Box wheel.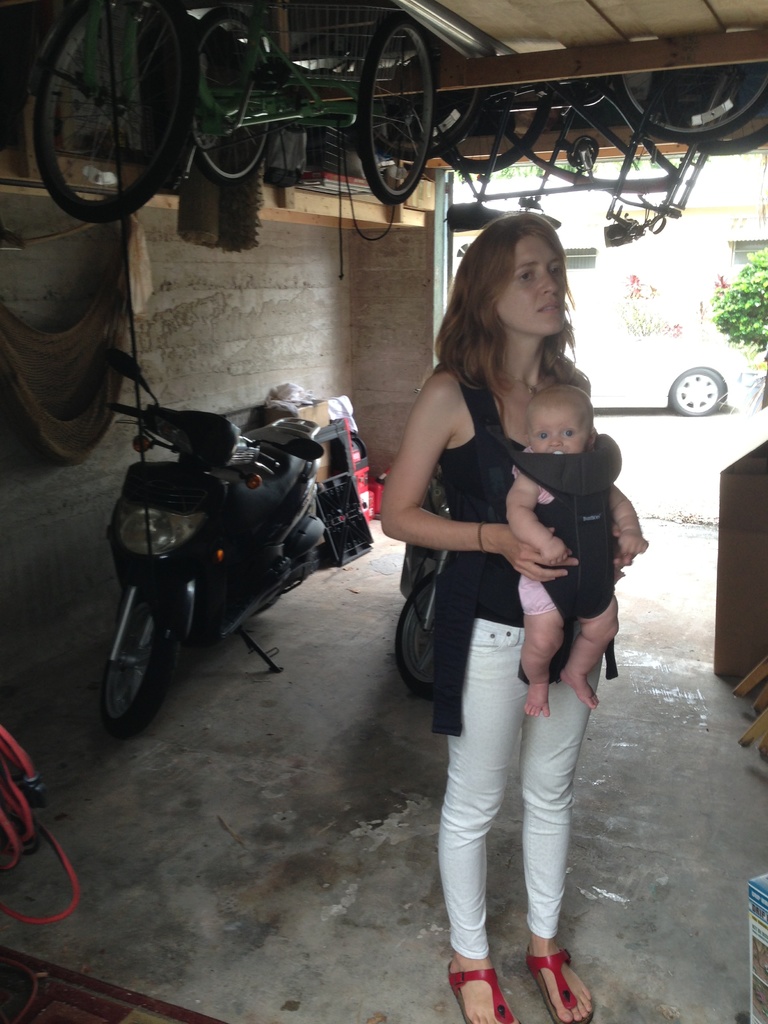
673,368,724,415.
